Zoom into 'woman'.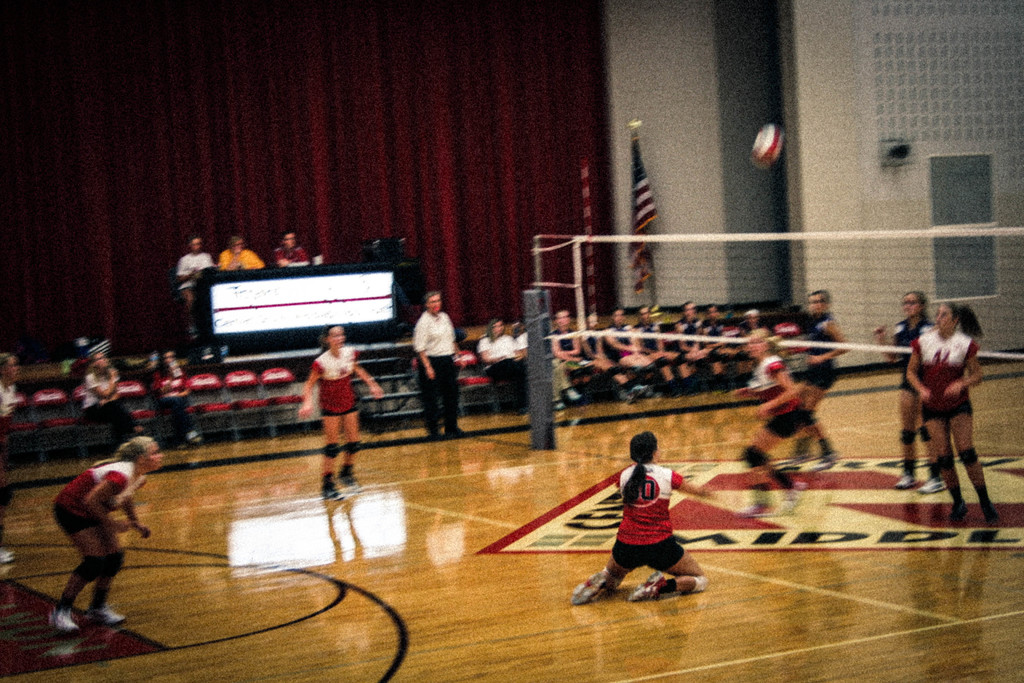
Zoom target: BBox(774, 289, 844, 467).
